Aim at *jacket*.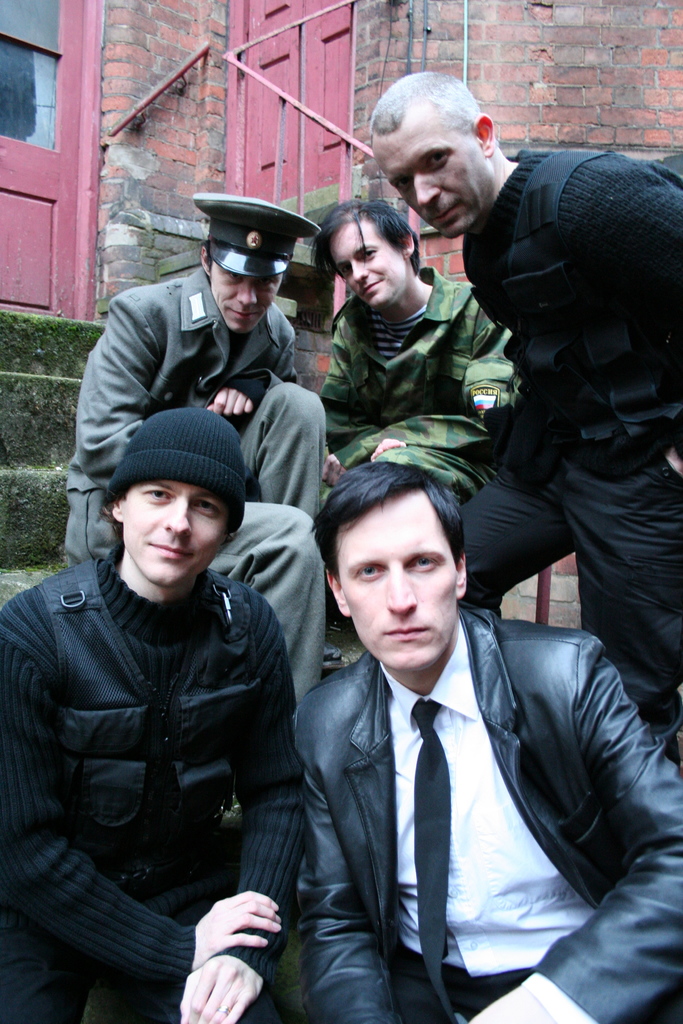
Aimed at <box>0,559,299,1023</box>.
